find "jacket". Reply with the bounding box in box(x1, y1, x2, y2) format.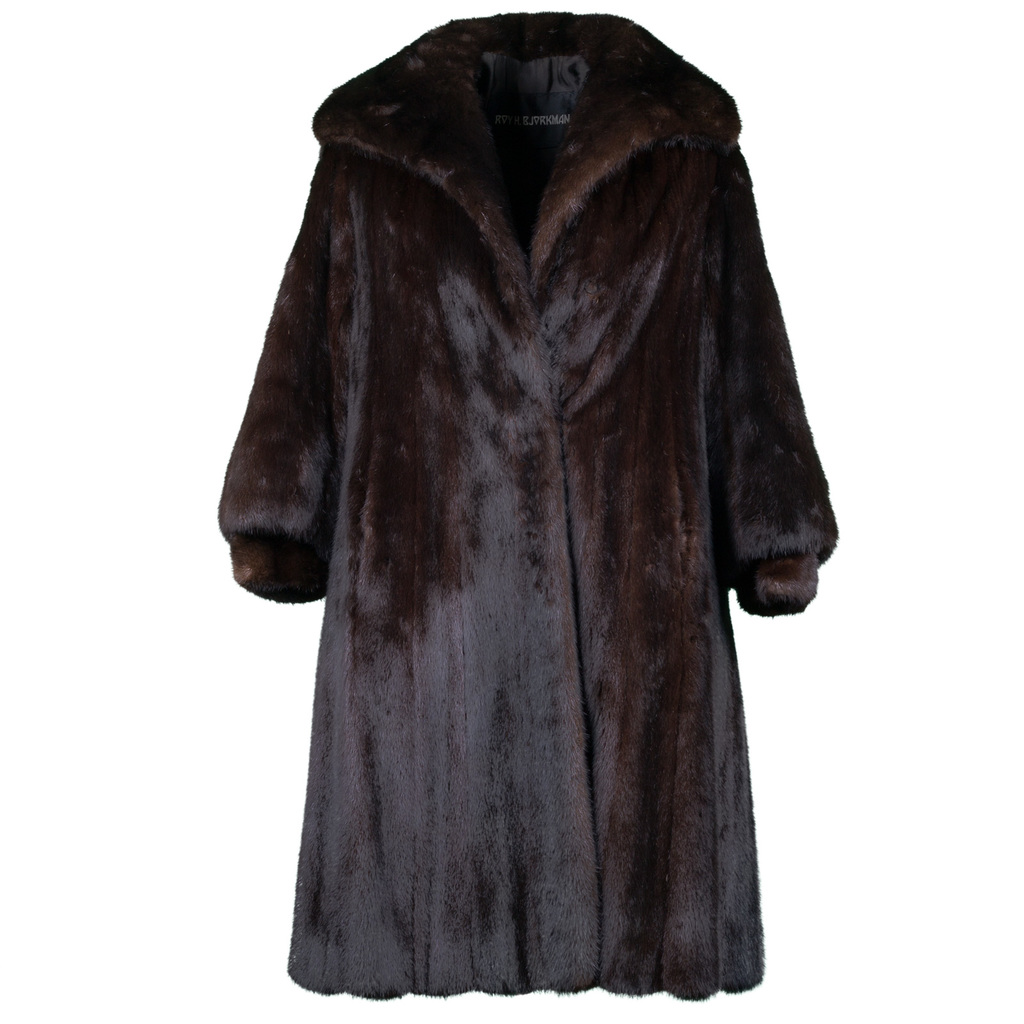
box(216, 0, 848, 1002).
